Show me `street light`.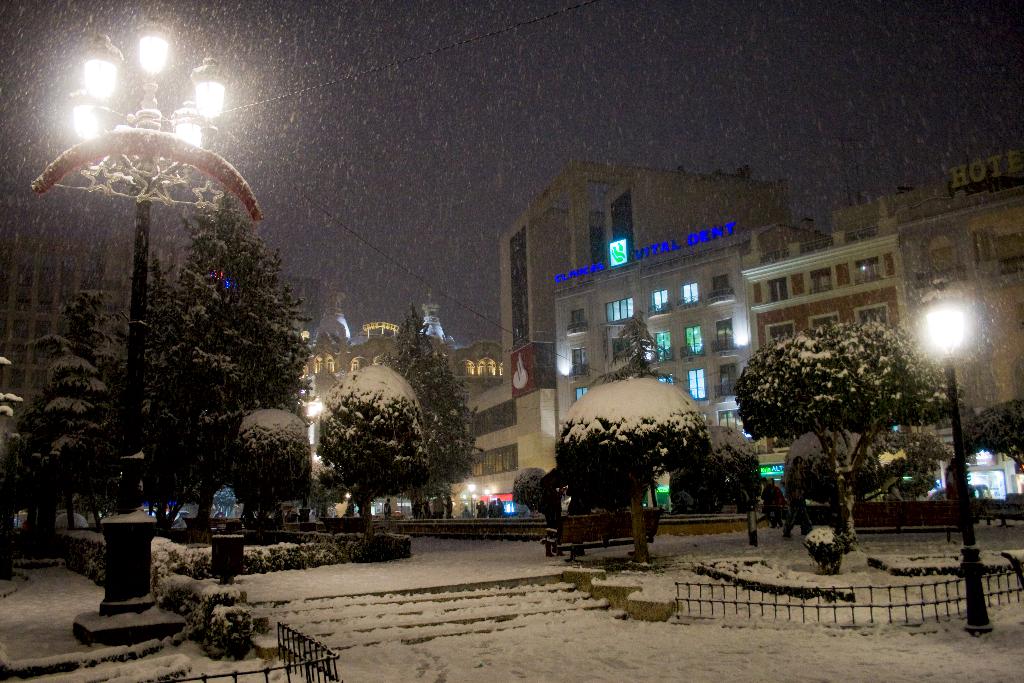
`street light` is here: <bbox>915, 274, 1008, 584</bbox>.
